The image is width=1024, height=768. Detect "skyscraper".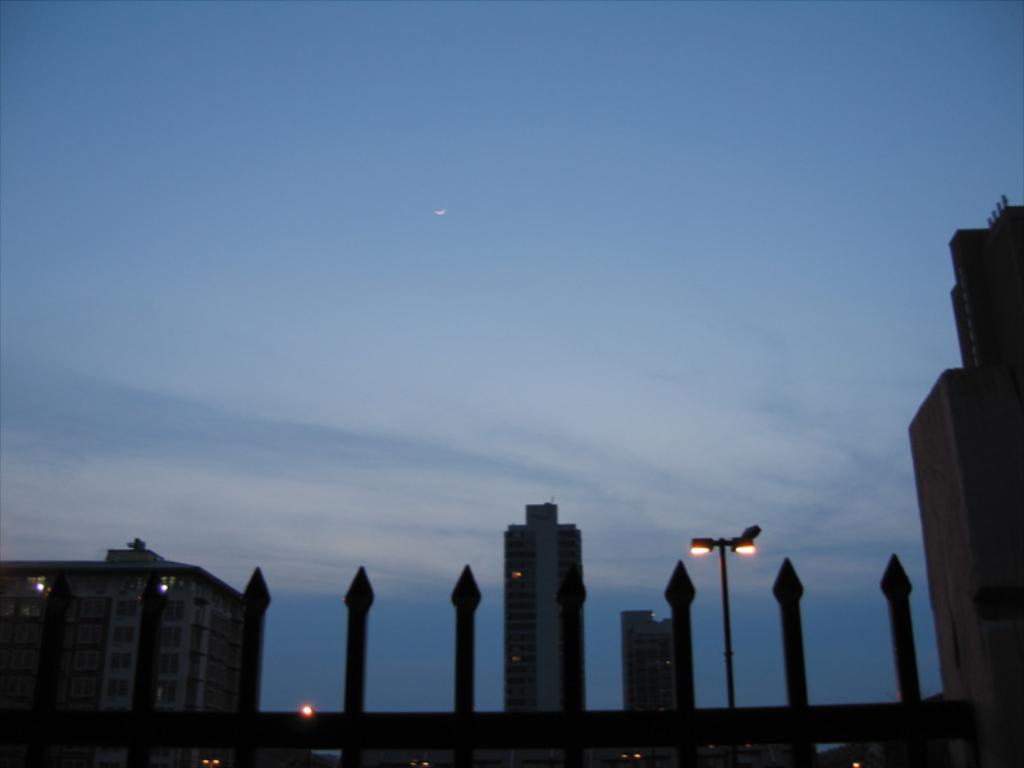
Detection: rect(621, 600, 719, 721).
